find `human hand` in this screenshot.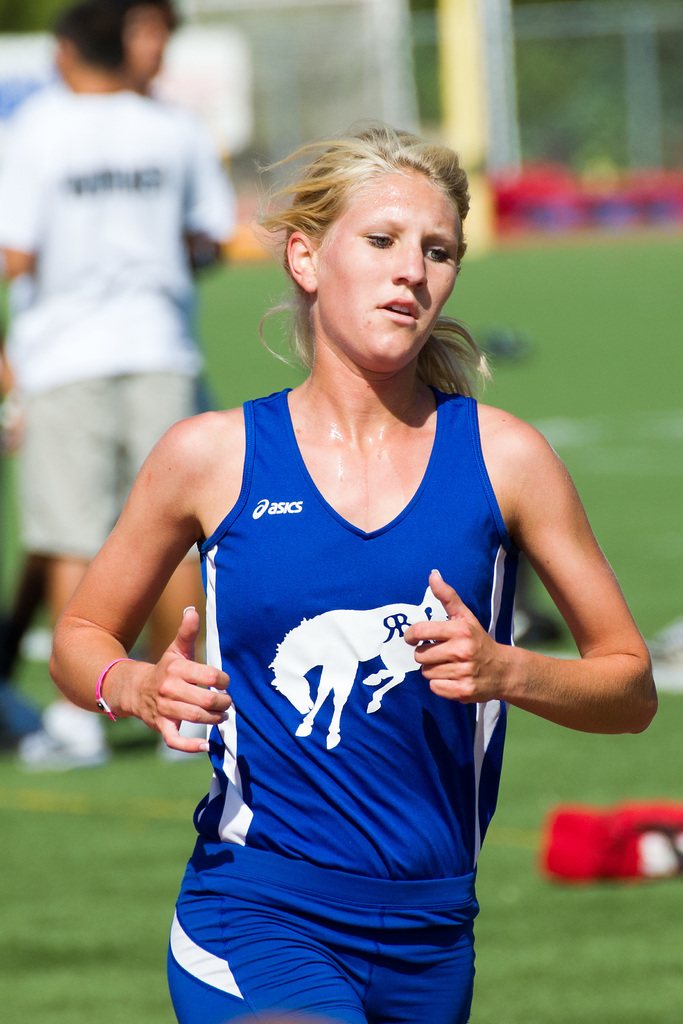
The bounding box for `human hand` is (left=402, top=568, right=507, bottom=706).
